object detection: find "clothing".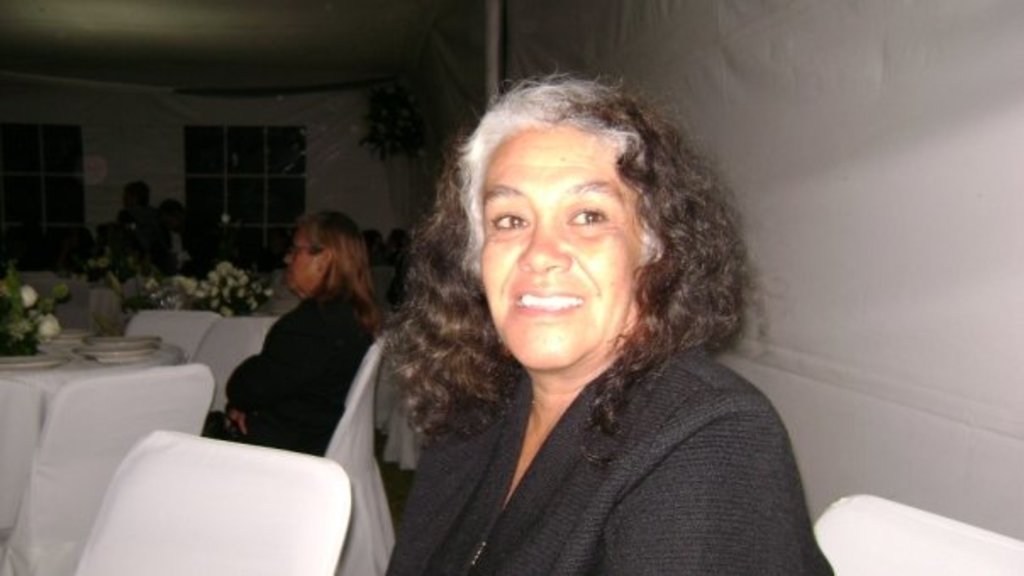
{"x1": 300, "y1": 300, "x2": 846, "y2": 574}.
